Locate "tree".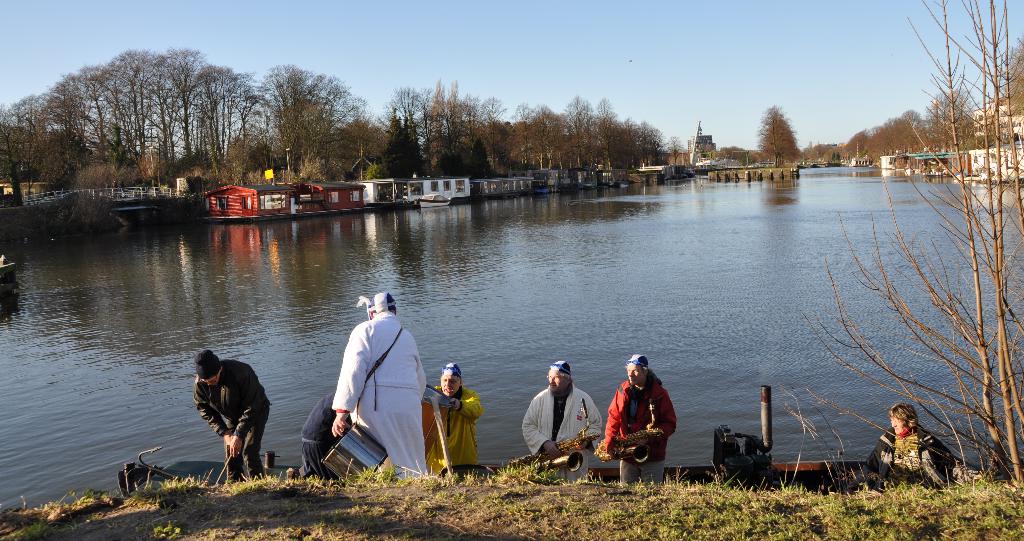
Bounding box: [x1=913, y1=116, x2=936, y2=151].
